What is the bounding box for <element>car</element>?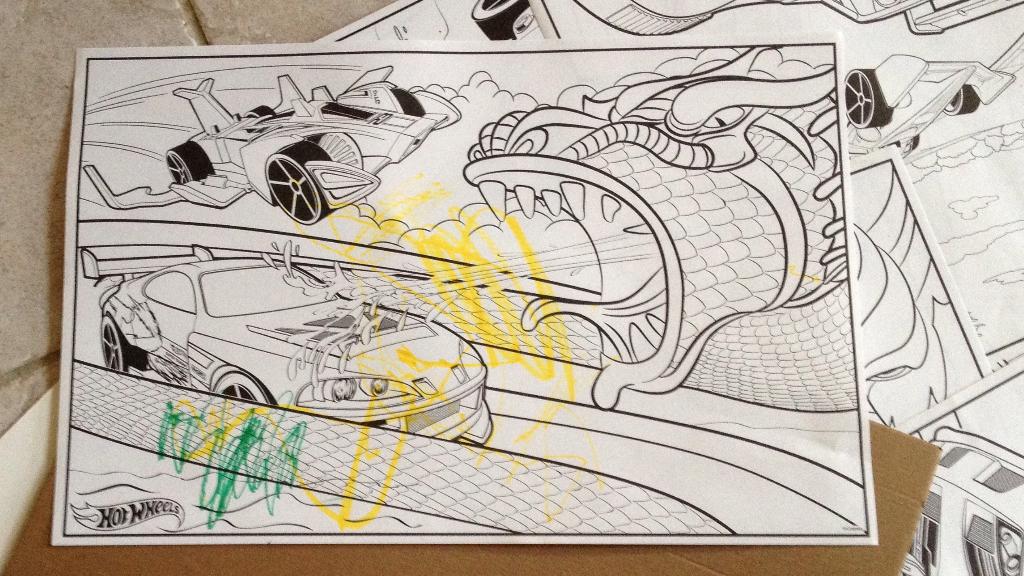
rect(842, 49, 1012, 154).
